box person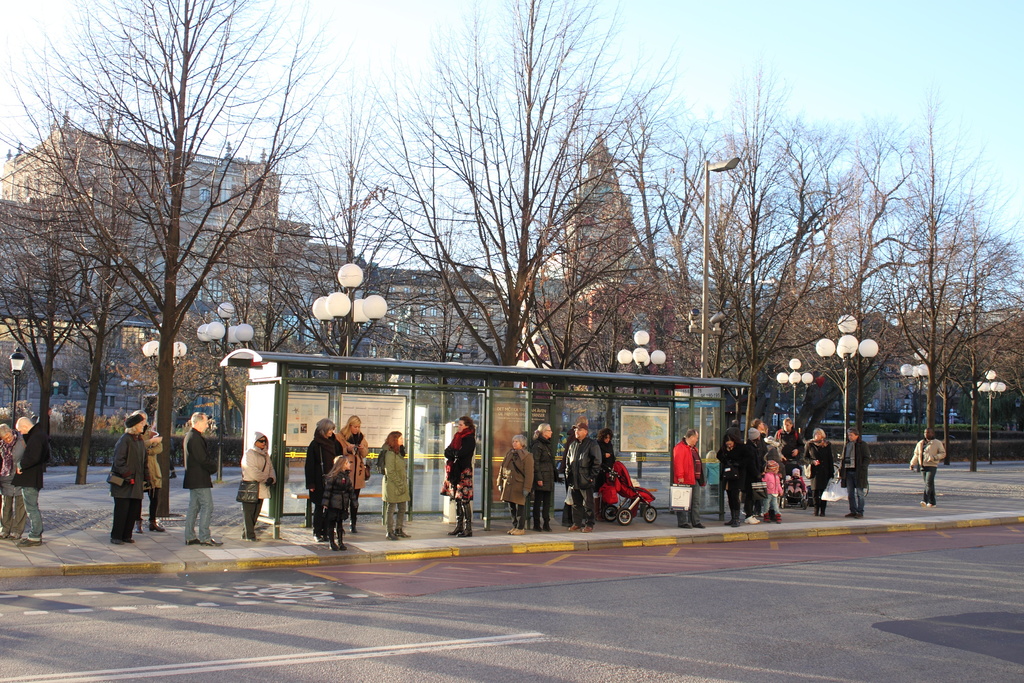
(130, 409, 167, 540)
